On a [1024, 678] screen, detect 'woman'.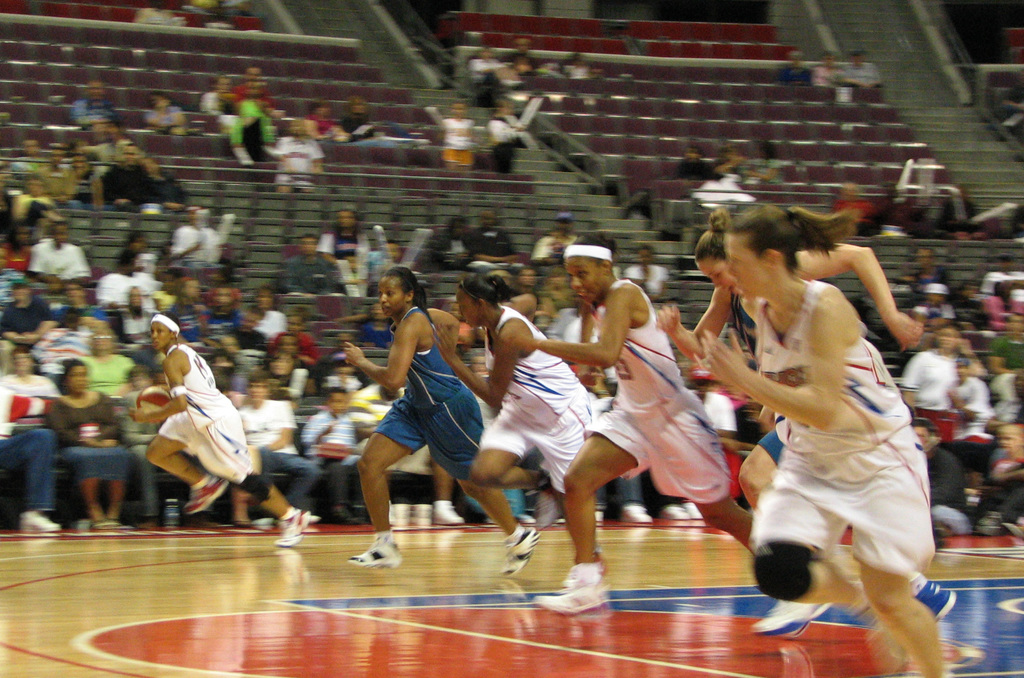
(left=124, top=314, right=308, bottom=546).
